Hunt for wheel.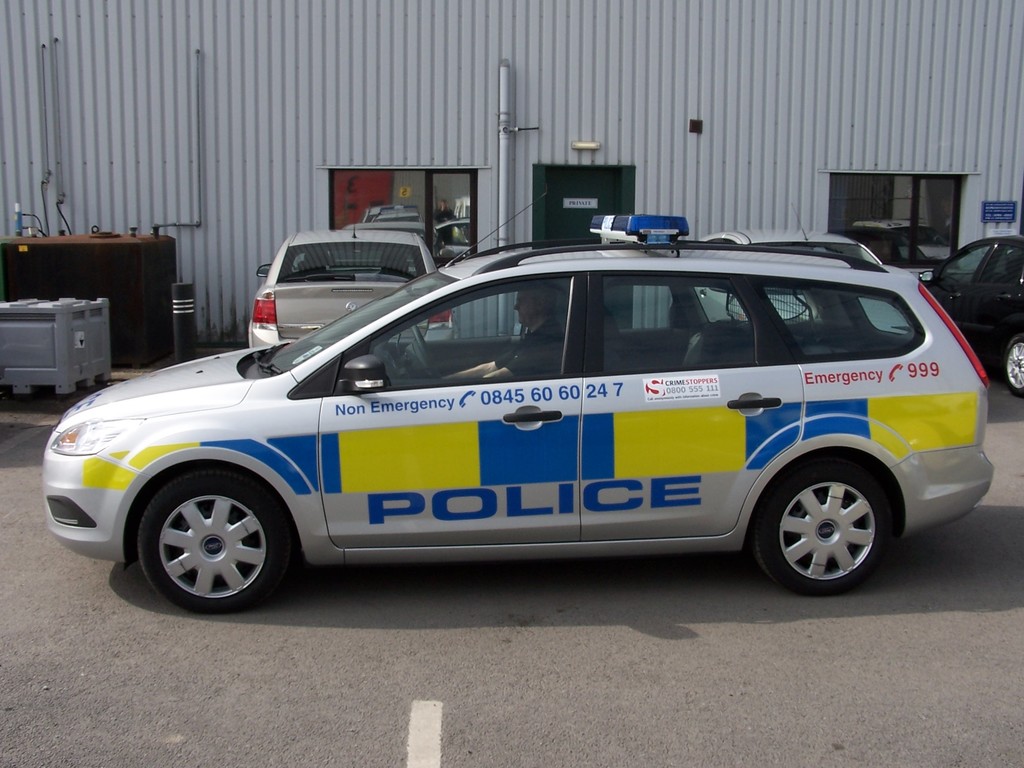
Hunted down at box=[119, 472, 285, 602].
